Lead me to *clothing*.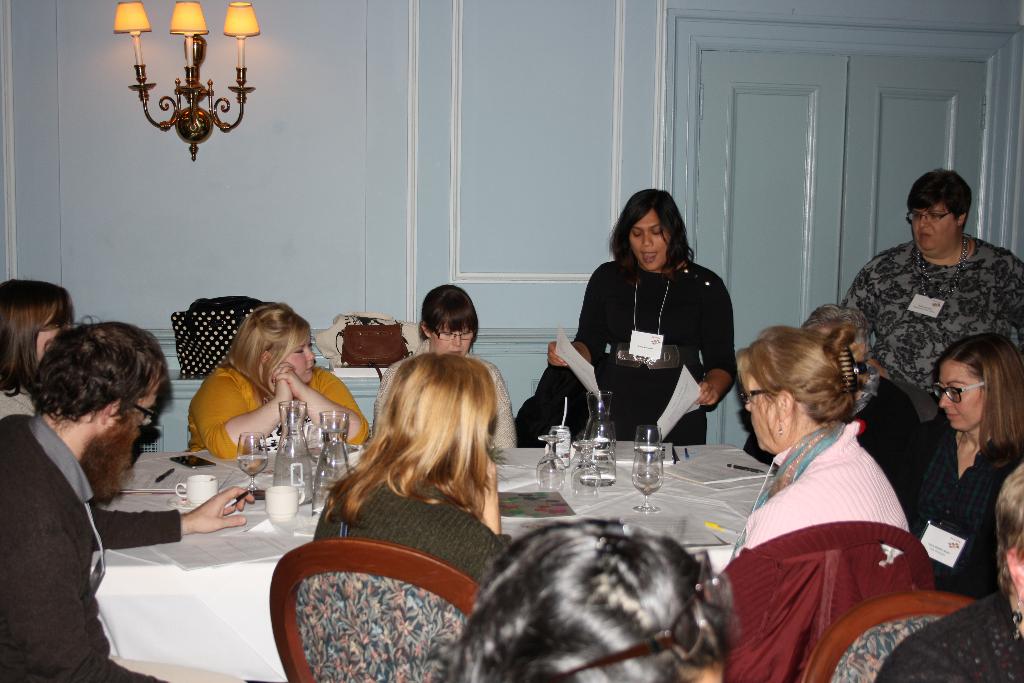
Lead to 538 251 742 455.
